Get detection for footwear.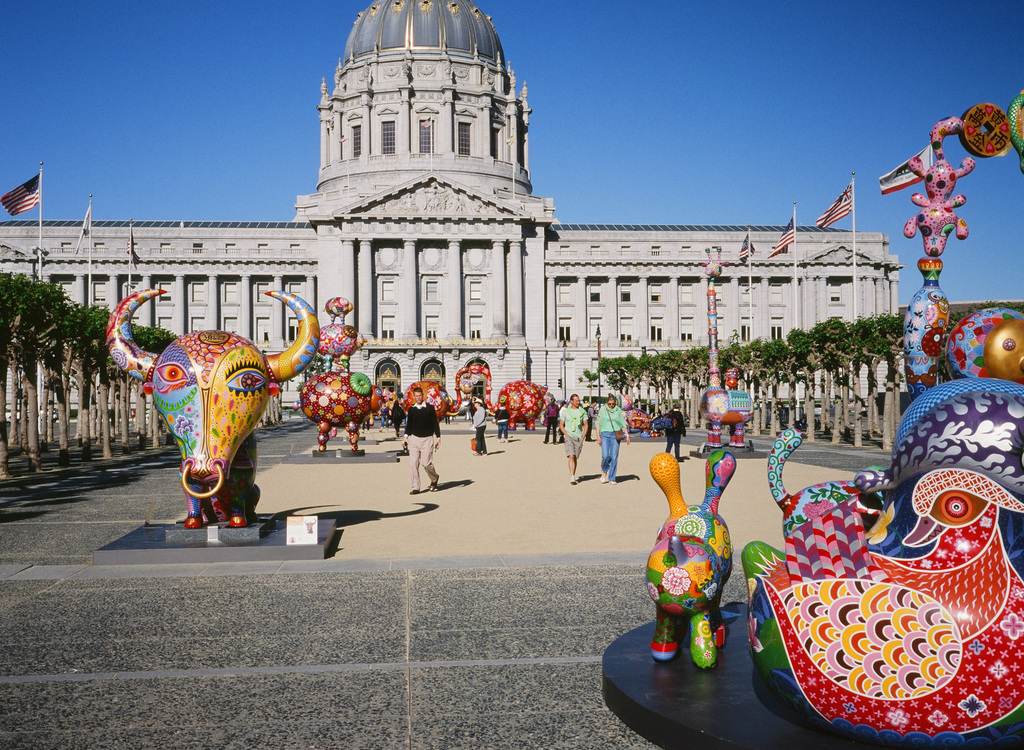
Detection: 542, 441, 547, 443.
